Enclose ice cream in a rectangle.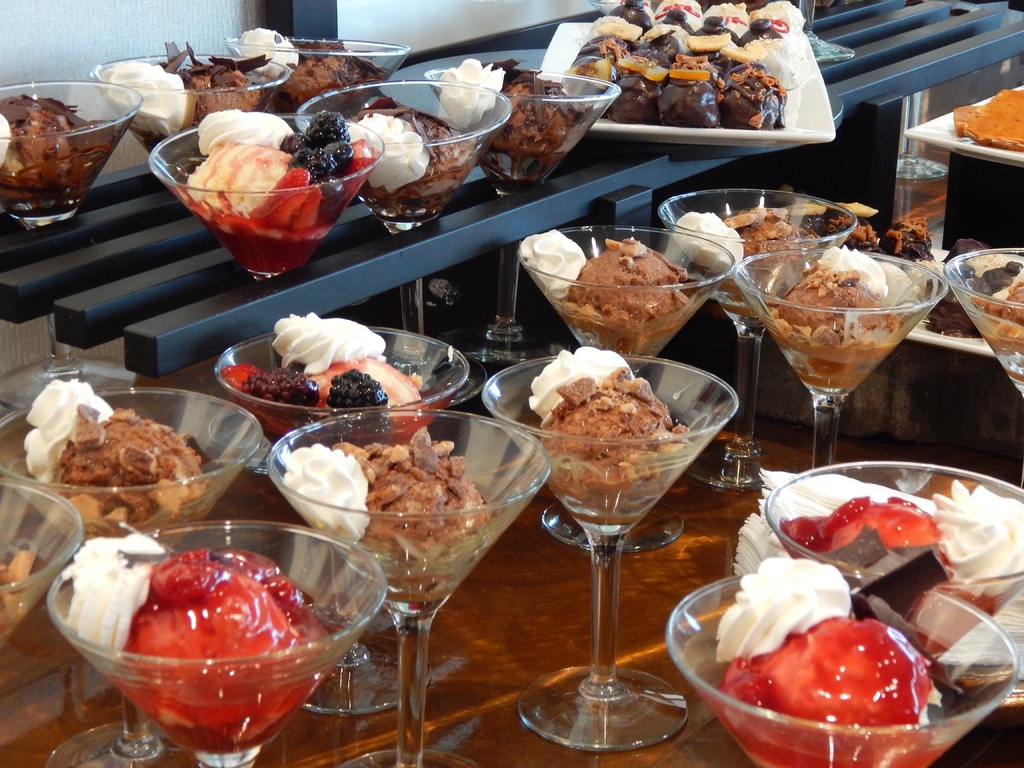
{"x1": 223, "y1": 308, "x2": 429, "y2": 424}.
